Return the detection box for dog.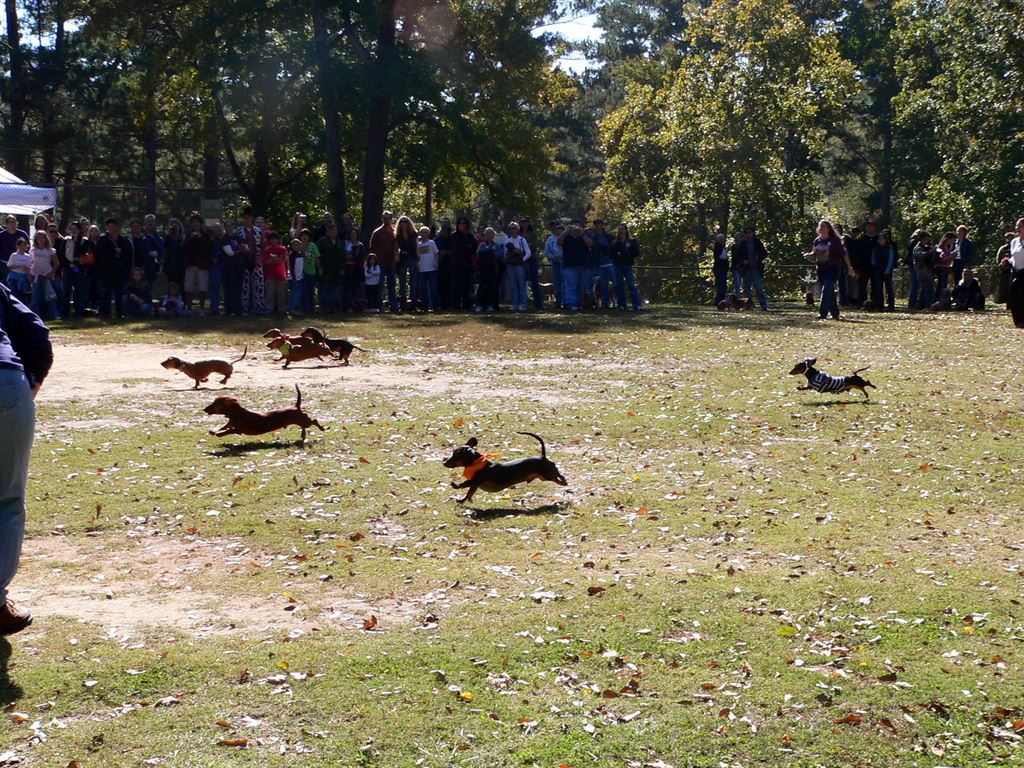
785 360 877 399.
